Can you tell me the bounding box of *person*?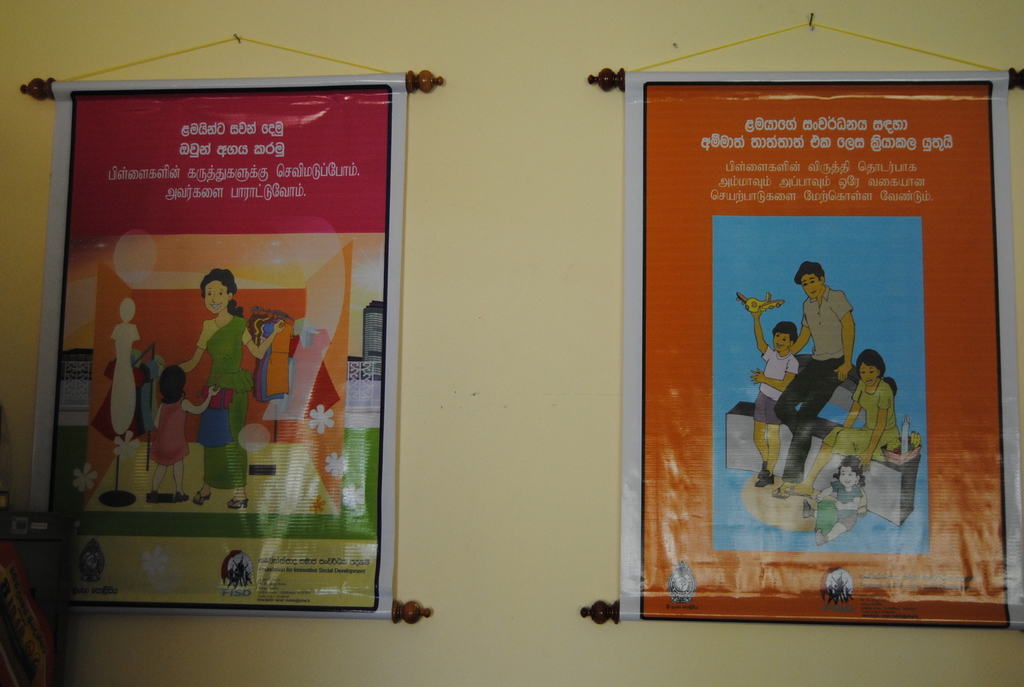
Rect(141, 365, 221, 503).
